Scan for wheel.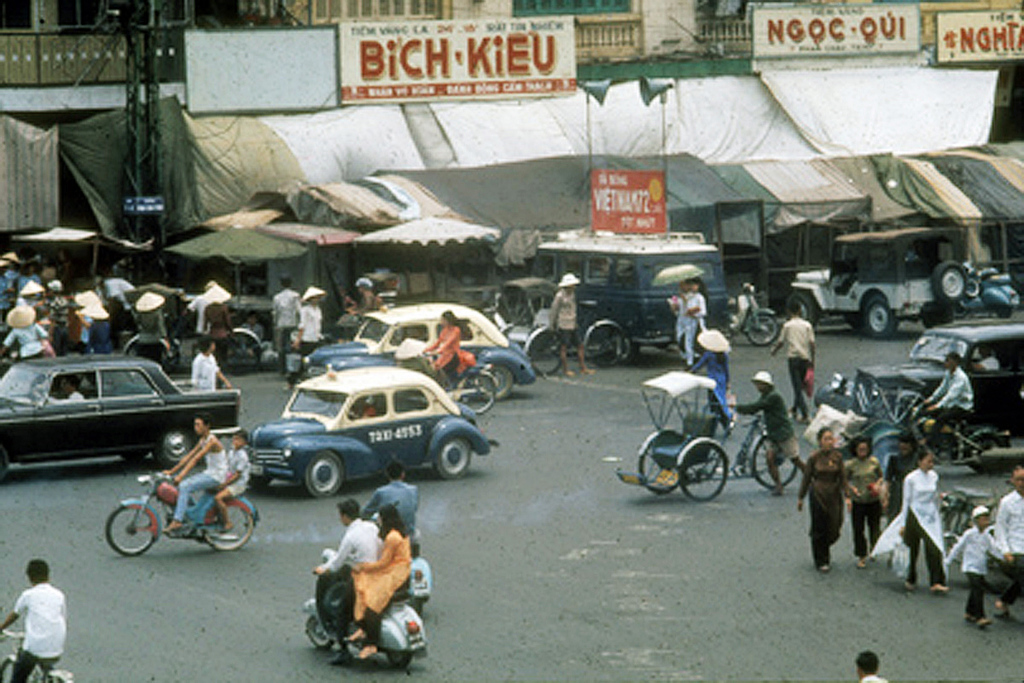
Scan result: crop(300, 449, 352, 499).
